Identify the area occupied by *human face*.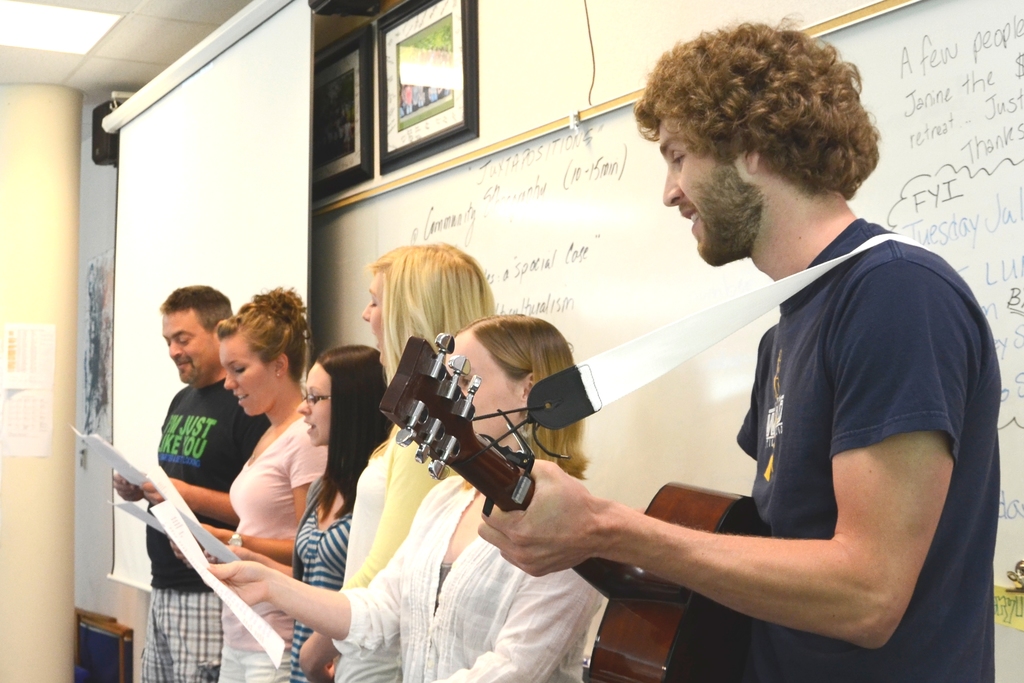
Area: 444/343/518/441.
